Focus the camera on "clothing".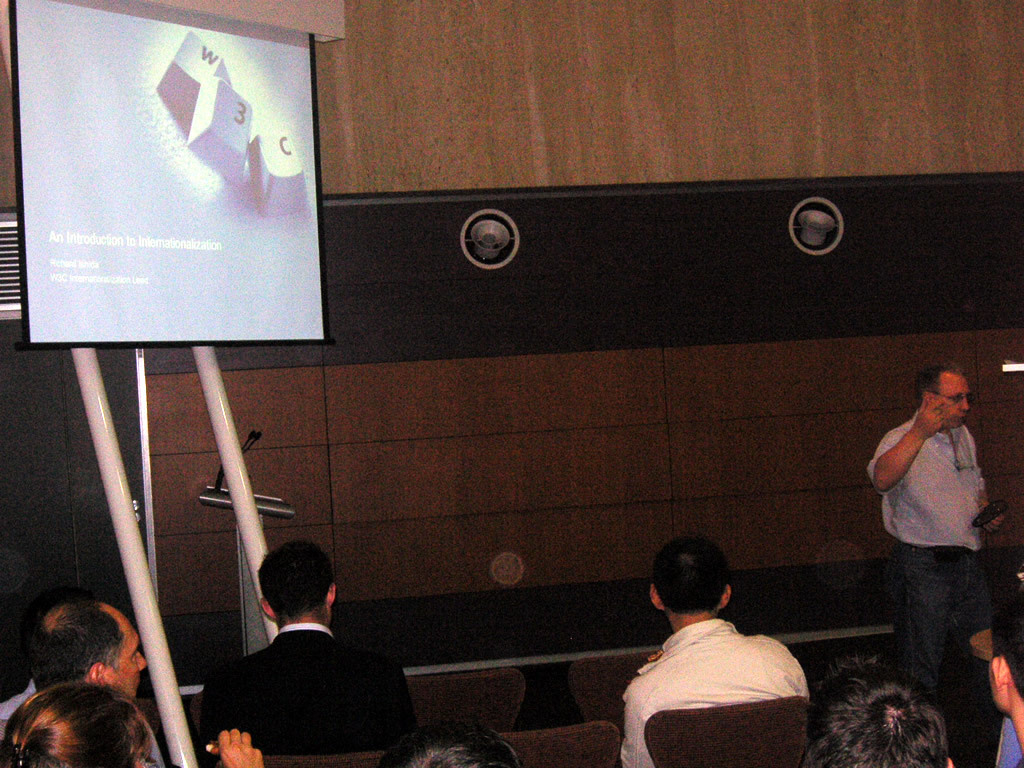
Focus region: <box>200,622,420,767</box>.
